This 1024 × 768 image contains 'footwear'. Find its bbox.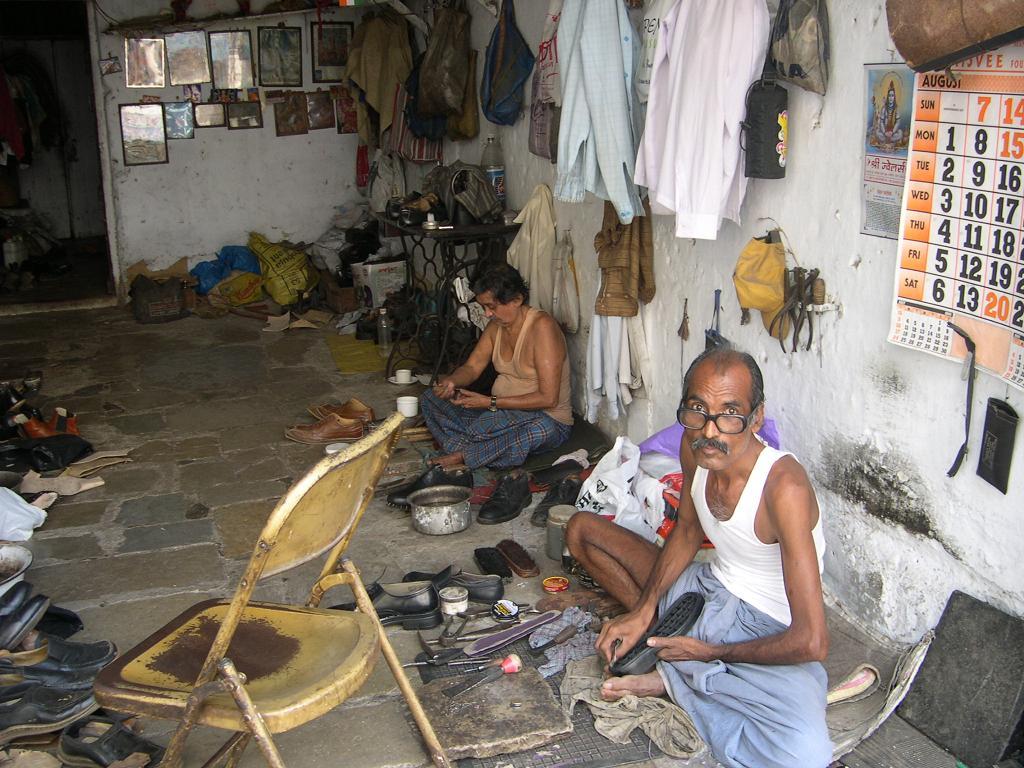
select_region(604, 590, 707, 686).
